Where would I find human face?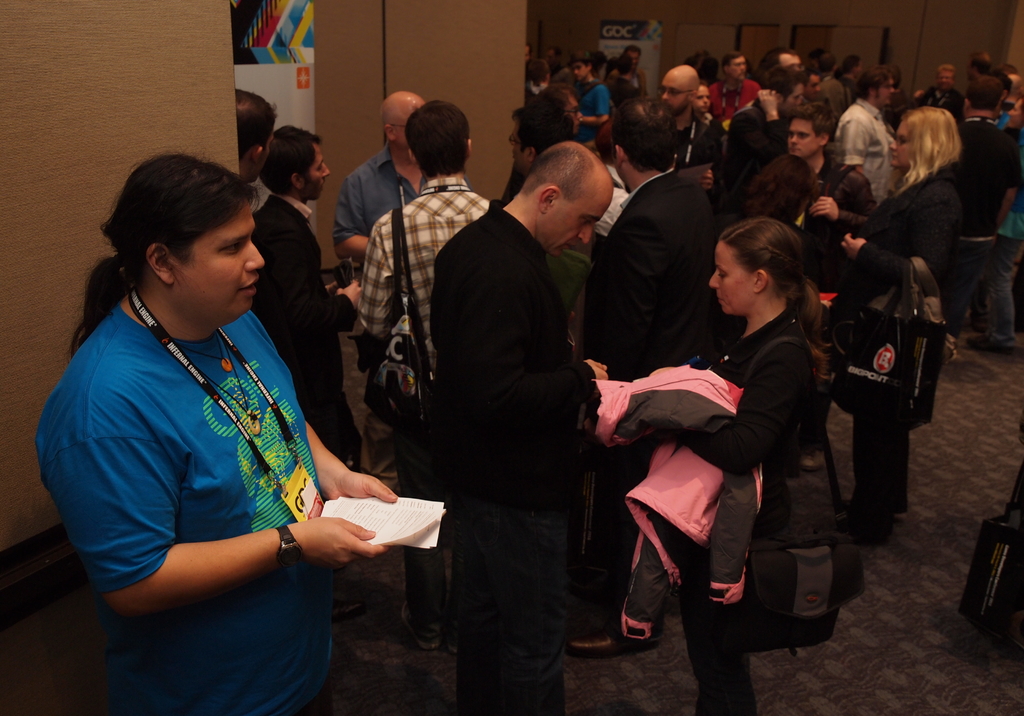
At region(729, 53, 745, 82).
